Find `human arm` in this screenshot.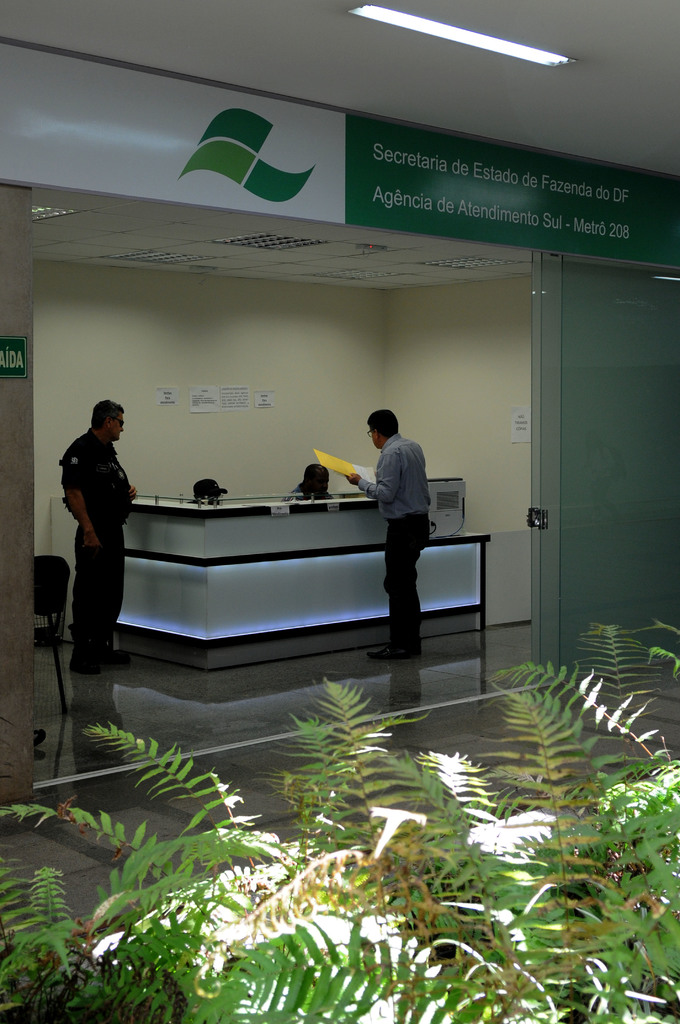
The bounding box for `human arm` is bbox(346, 449, 405, 504).
